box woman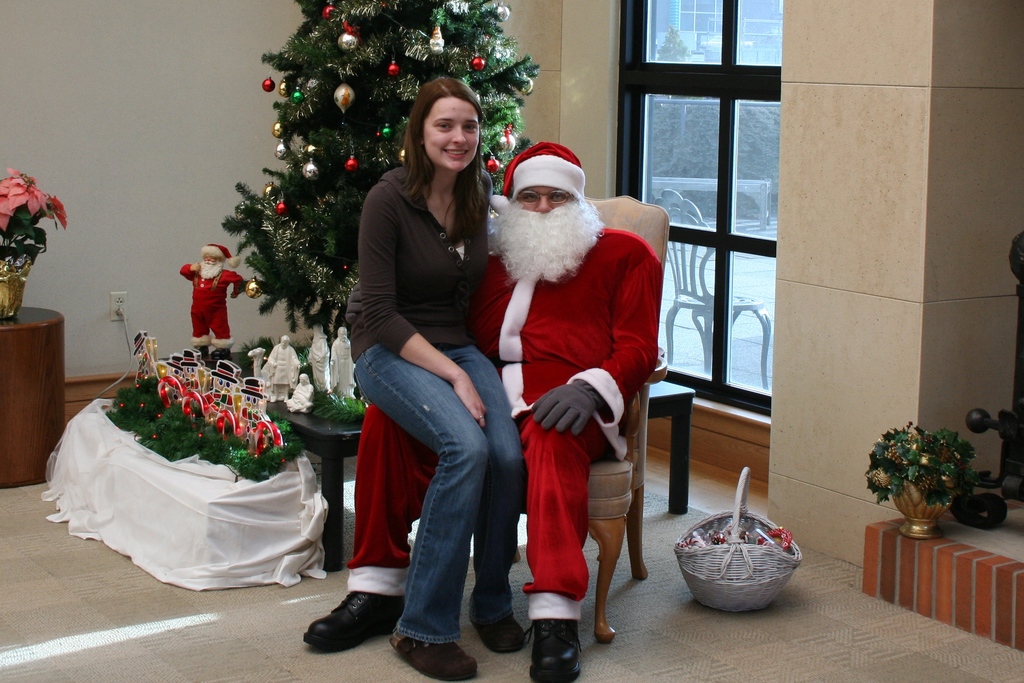
{"left": 333, "top": 82, "right": 522, "bottom": 673}
